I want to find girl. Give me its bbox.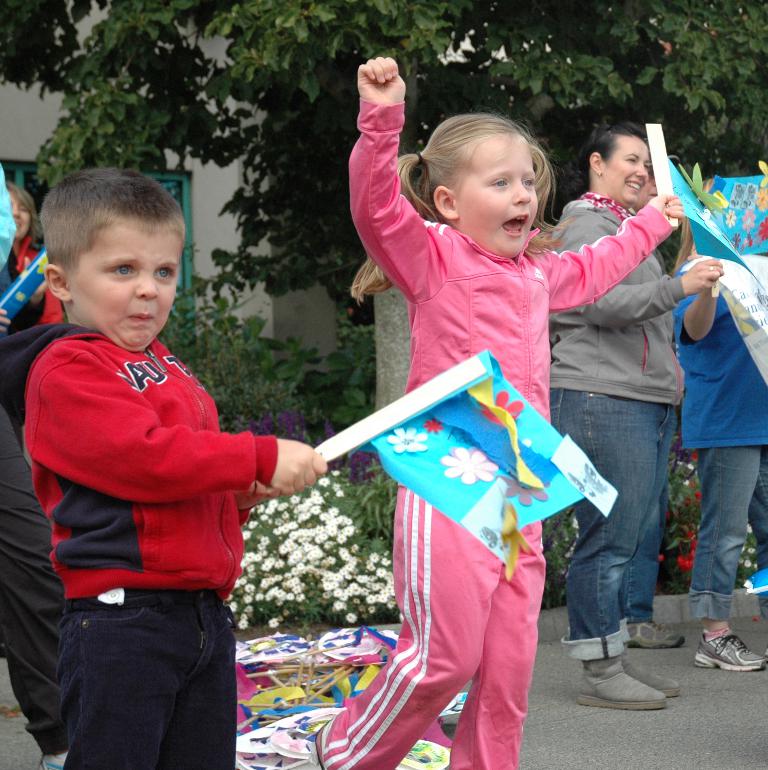
bbox(309, 53, 685, 769).
